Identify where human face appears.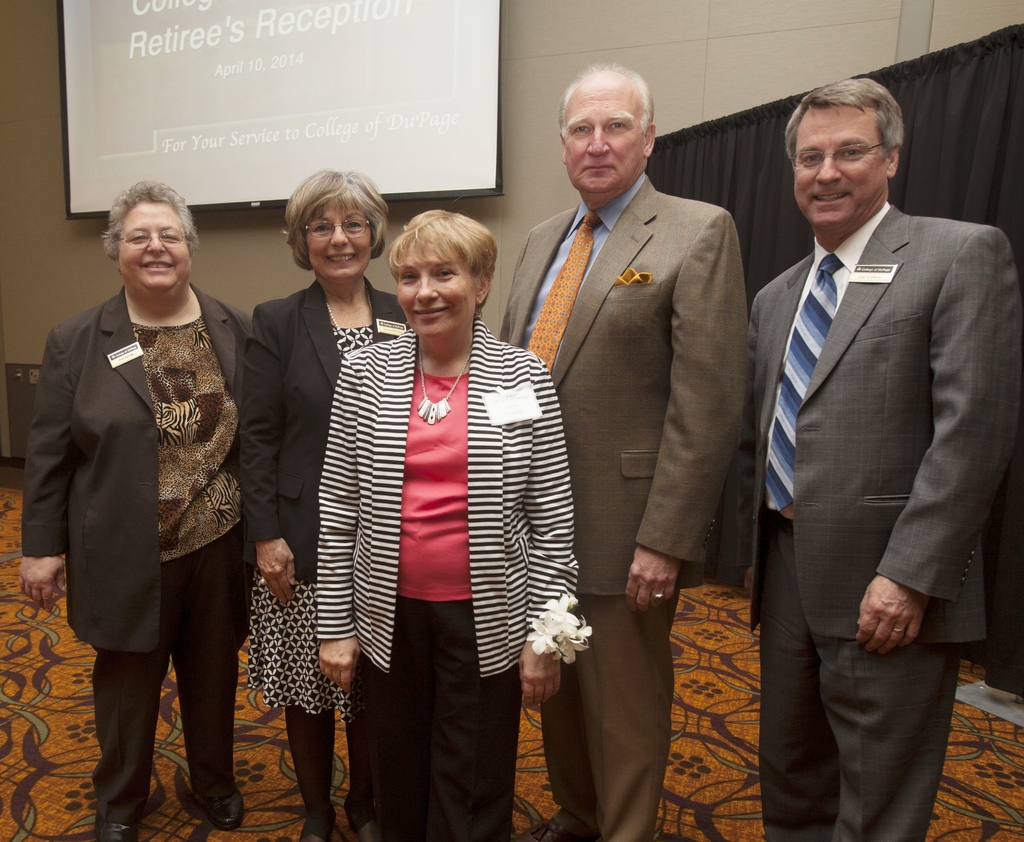
Appears at x1=116 y1=211 x2=188 y2=287.
